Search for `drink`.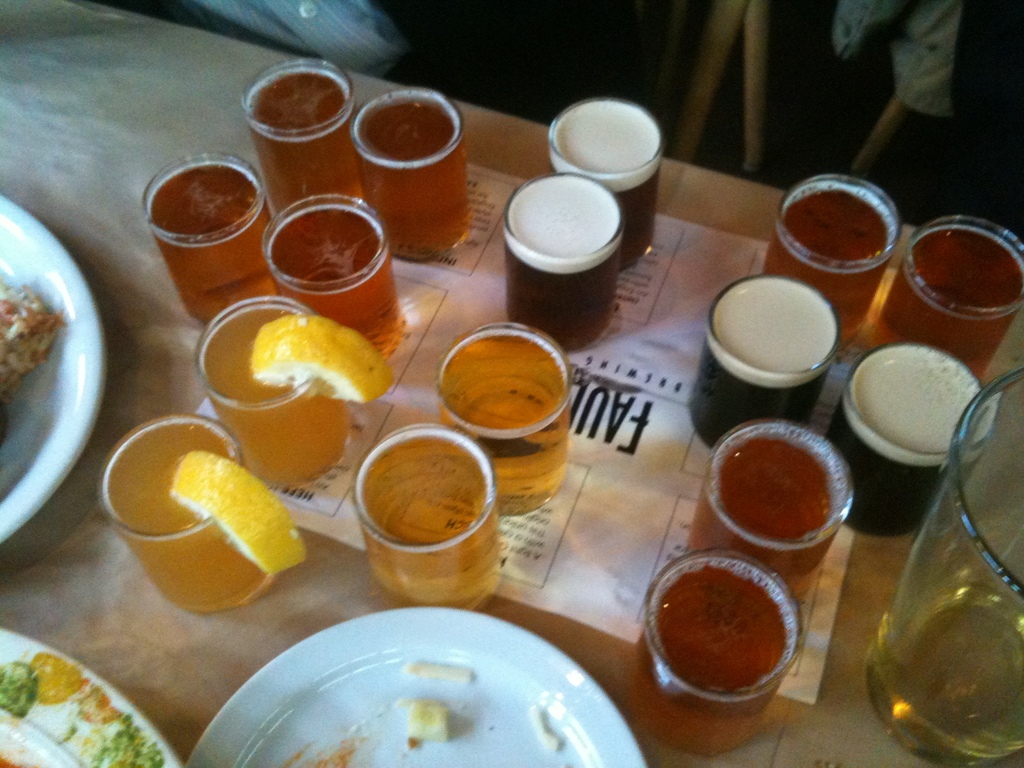
Found at pyautogui.locateOnScreen(269, 204, 408, 360).
